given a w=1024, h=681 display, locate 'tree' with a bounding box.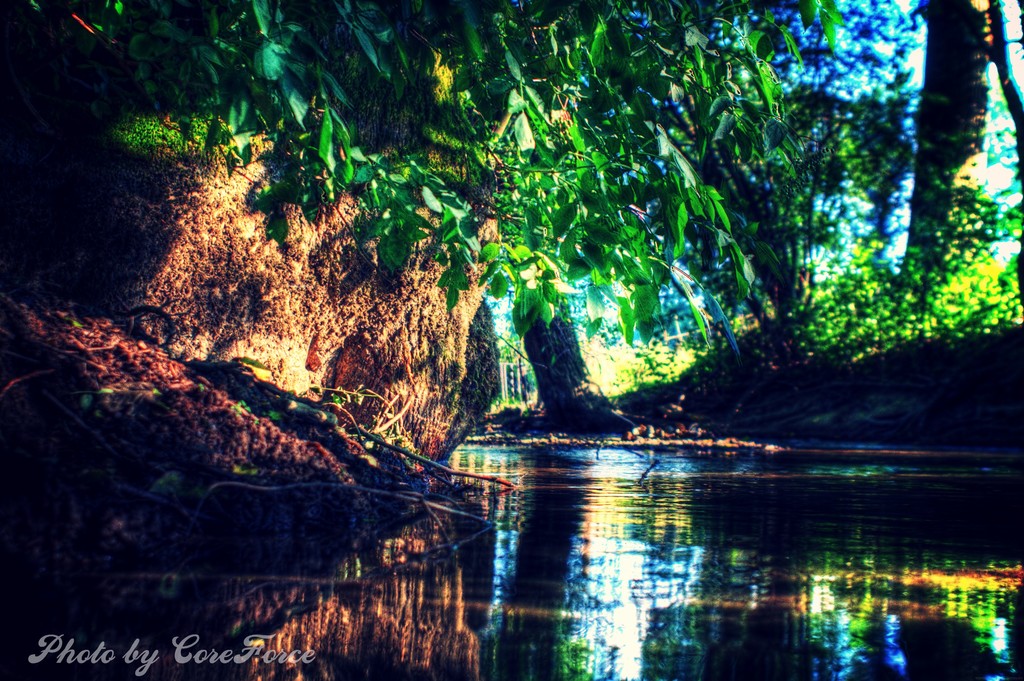
Located: rect(232, 0, 927, 440).
